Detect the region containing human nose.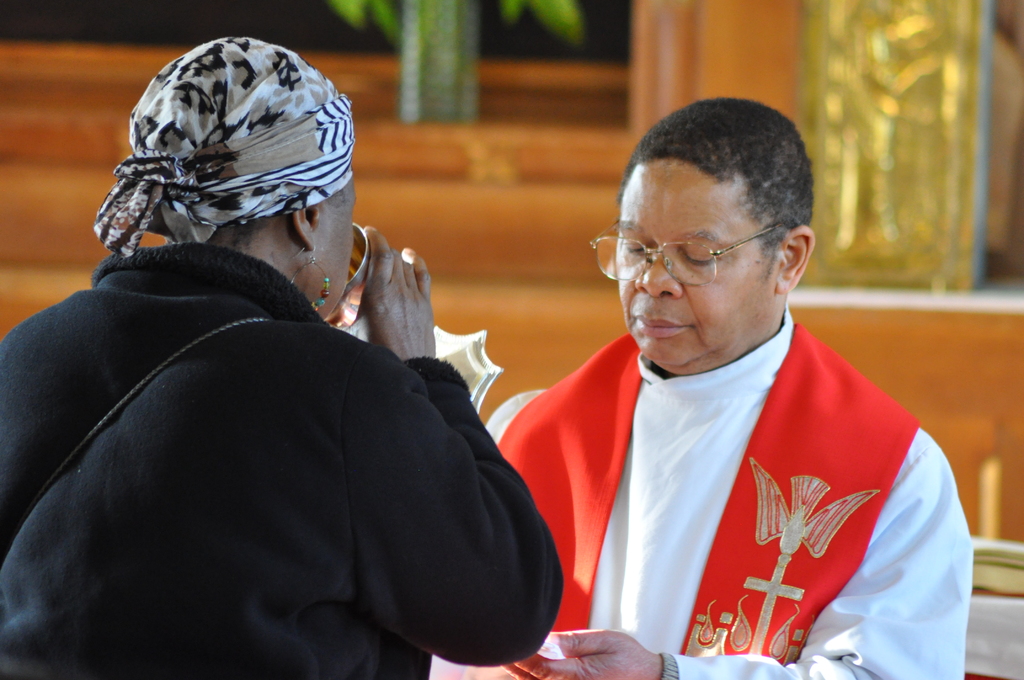
bbox=(635, 255, 686, 302).
